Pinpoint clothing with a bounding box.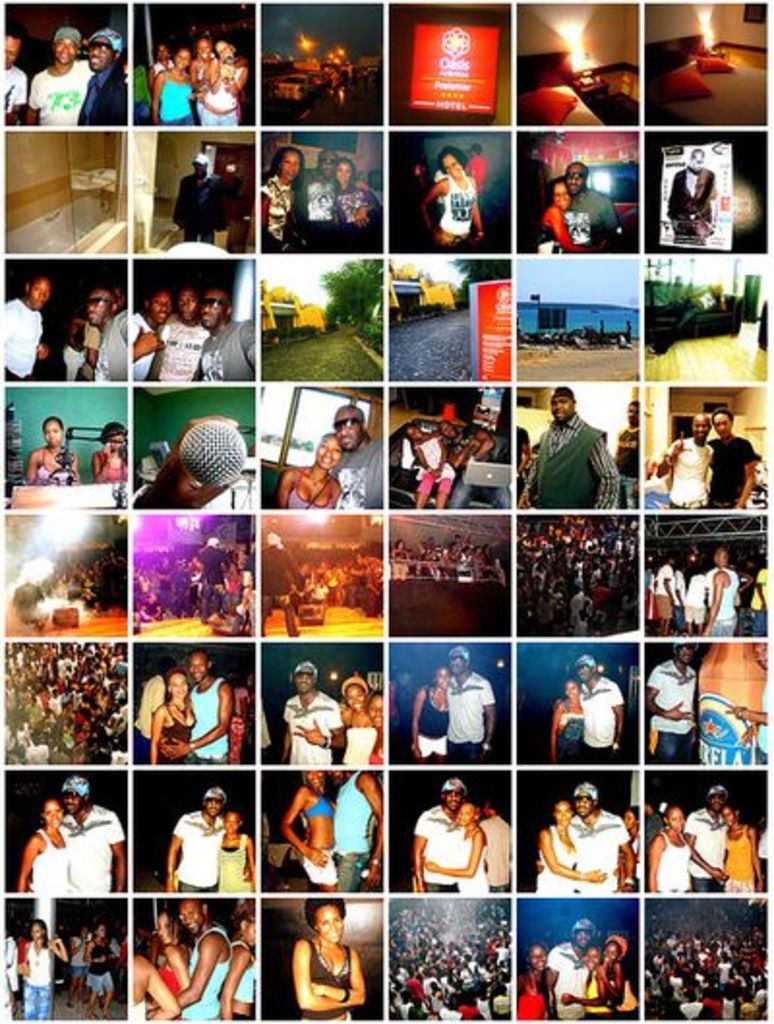
<region>557, 703, 588, 765</region>.
